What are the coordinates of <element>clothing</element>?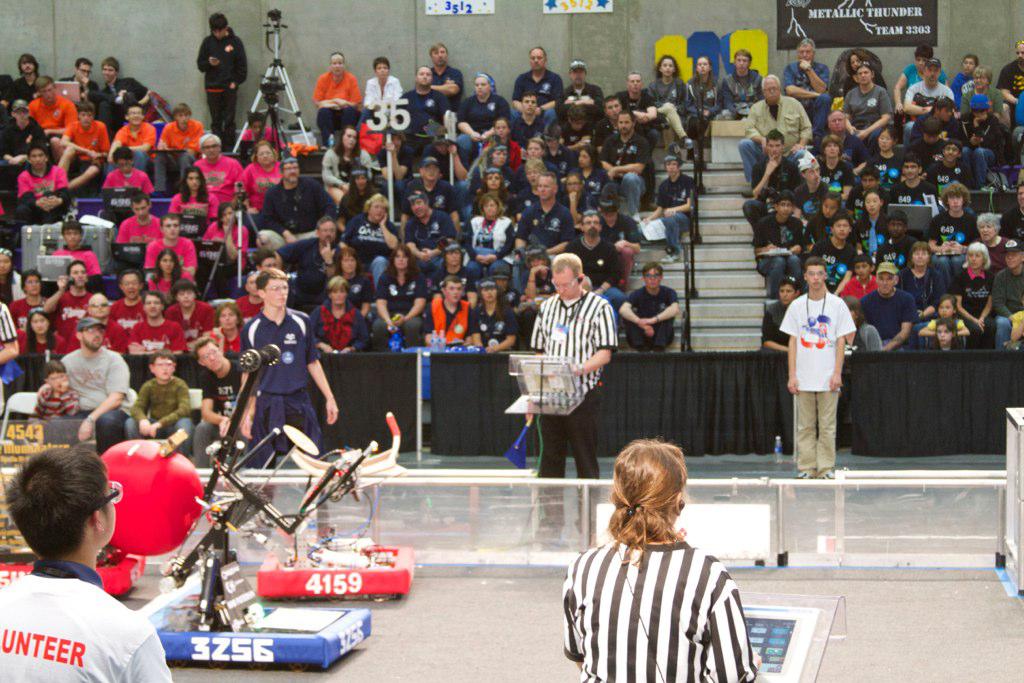
box=[998, 58, 1023, 95].
